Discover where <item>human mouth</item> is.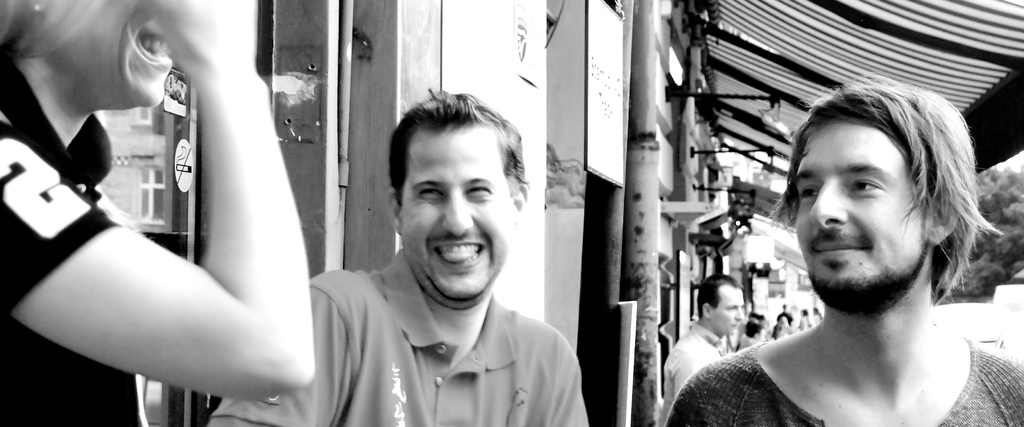
Discovered at bbox=(133, 27, 168, 71).
